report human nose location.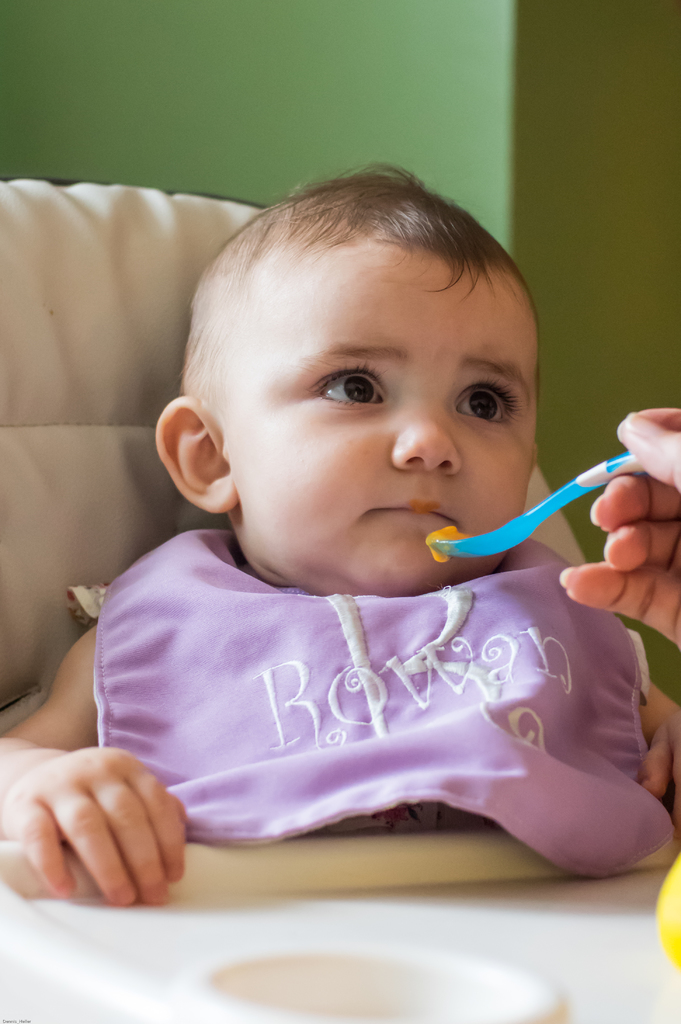
Report: {"left": 397, "top": 397, "right": 472, "bottom": 480}.
